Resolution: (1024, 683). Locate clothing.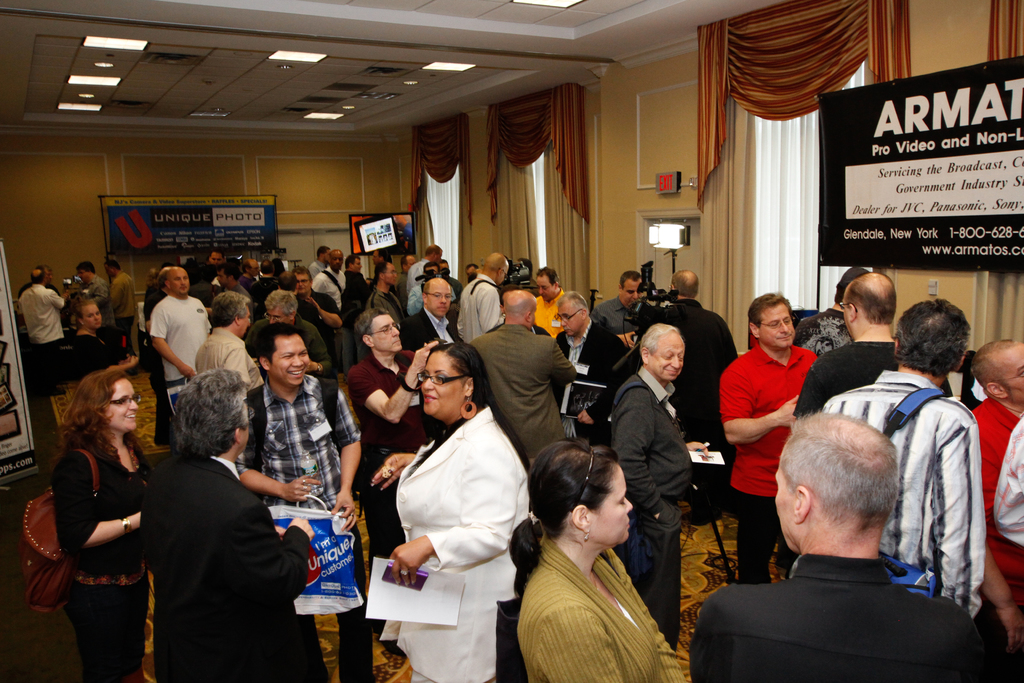
region(821, 368, 993, 623).
